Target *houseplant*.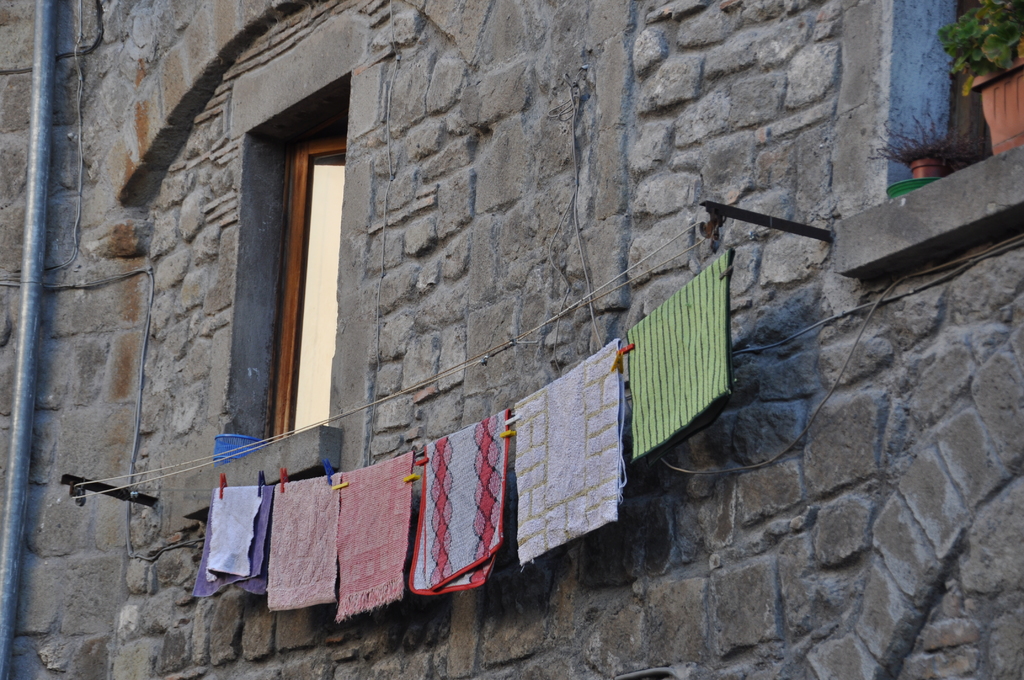
Target region: <region>934, 0, 1023, 152</region>.
